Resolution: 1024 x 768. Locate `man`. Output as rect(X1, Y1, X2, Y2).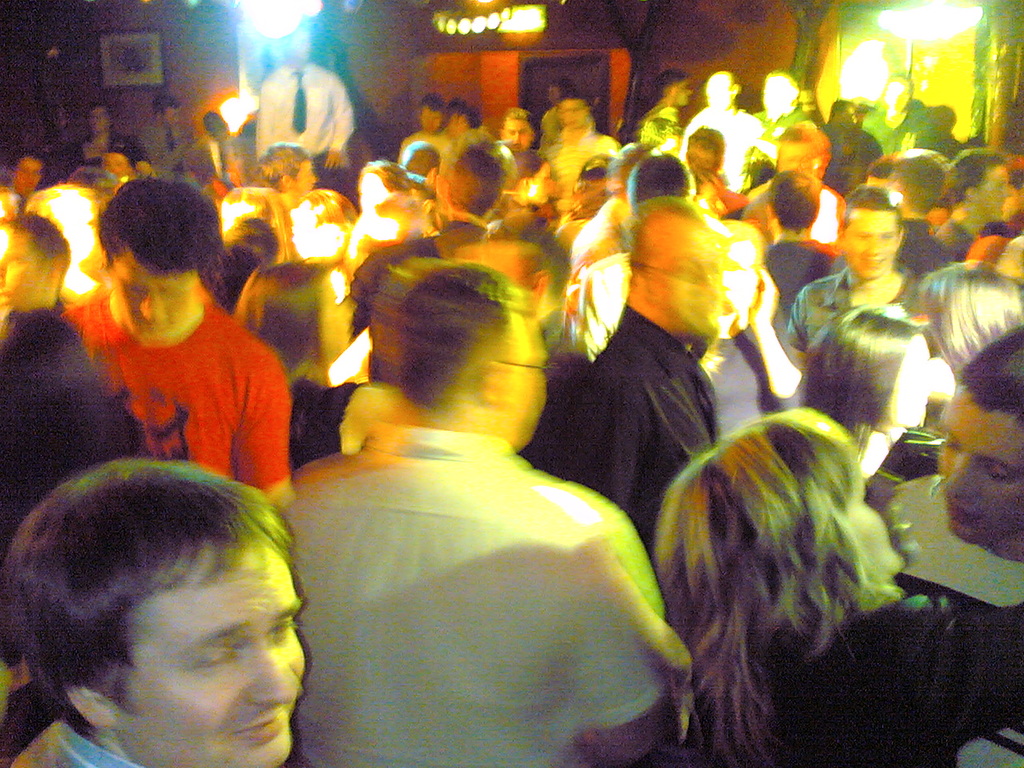
rect(783, 181, 925, 374).
